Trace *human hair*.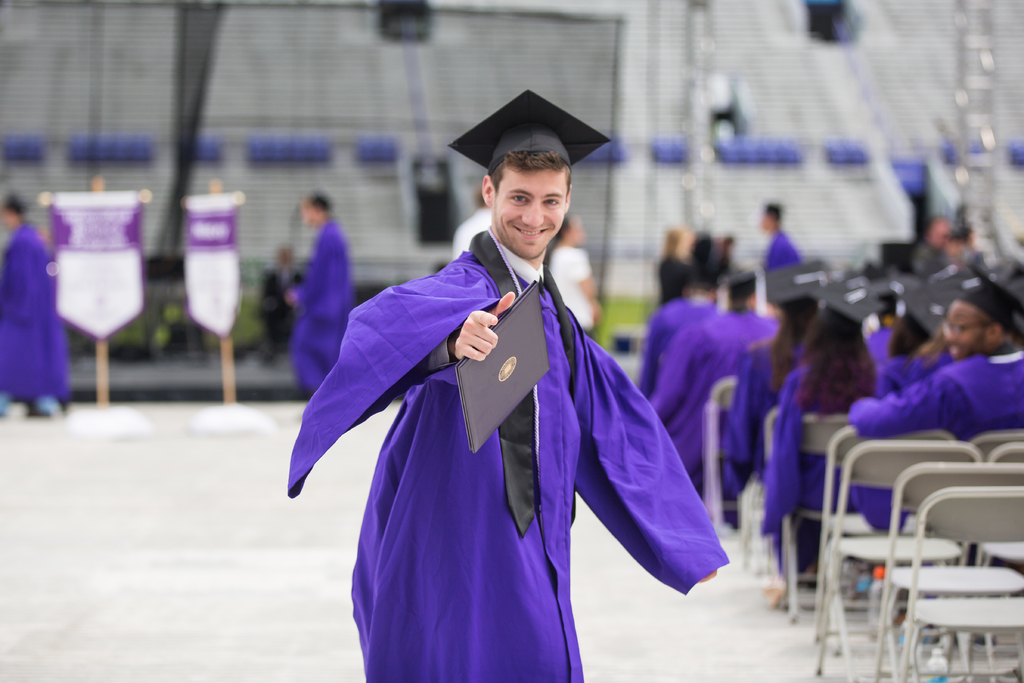
Traced to bbox(908, 309, 945, 374).
